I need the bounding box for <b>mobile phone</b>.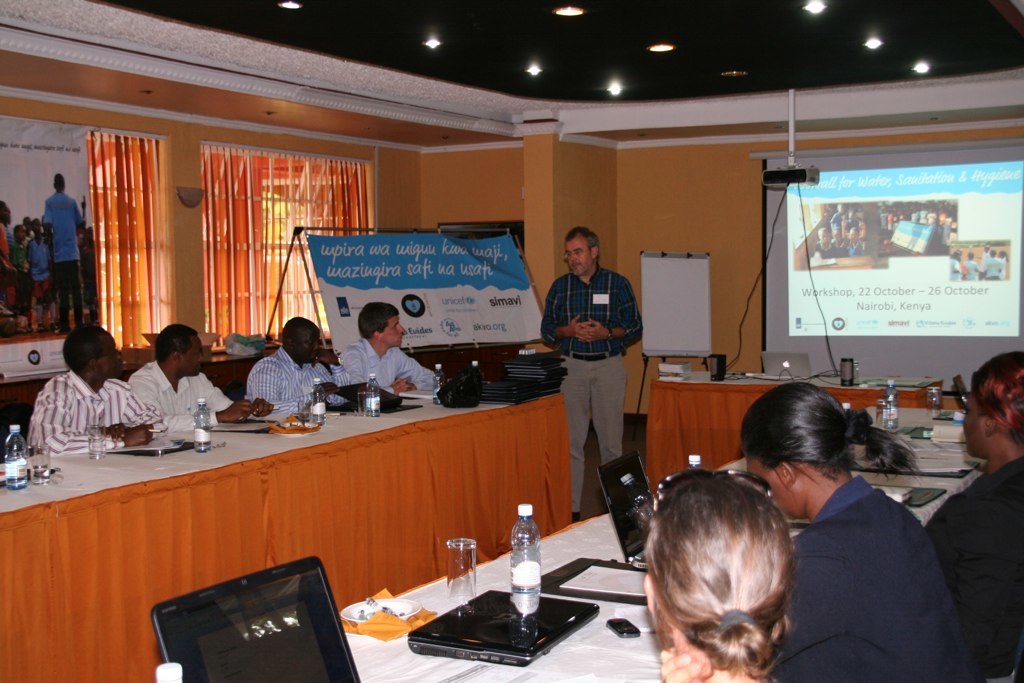
Here it is: locate(604, 616, 640, 640).
